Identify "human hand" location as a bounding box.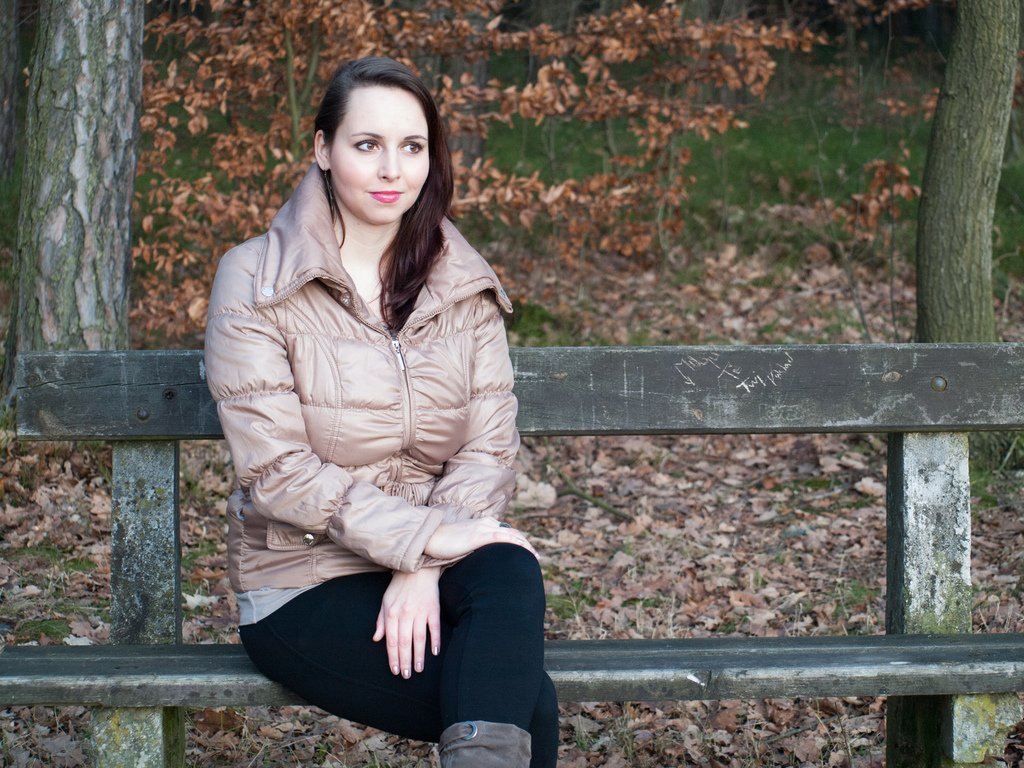
374/564/438/674.
